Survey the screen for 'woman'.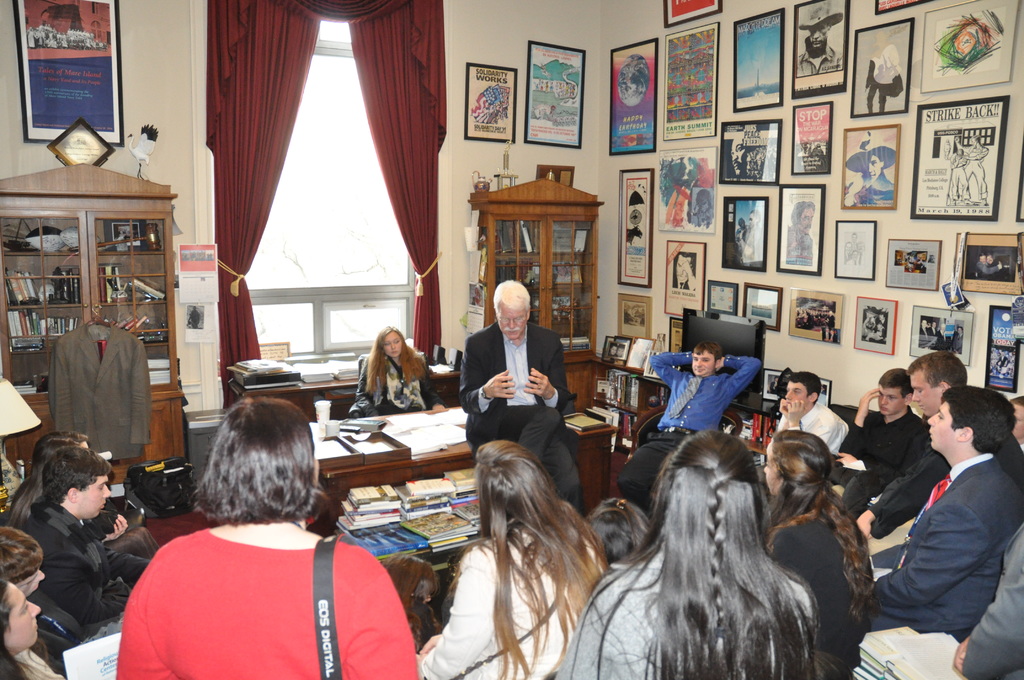
Survey found: 349,325,442,409.
